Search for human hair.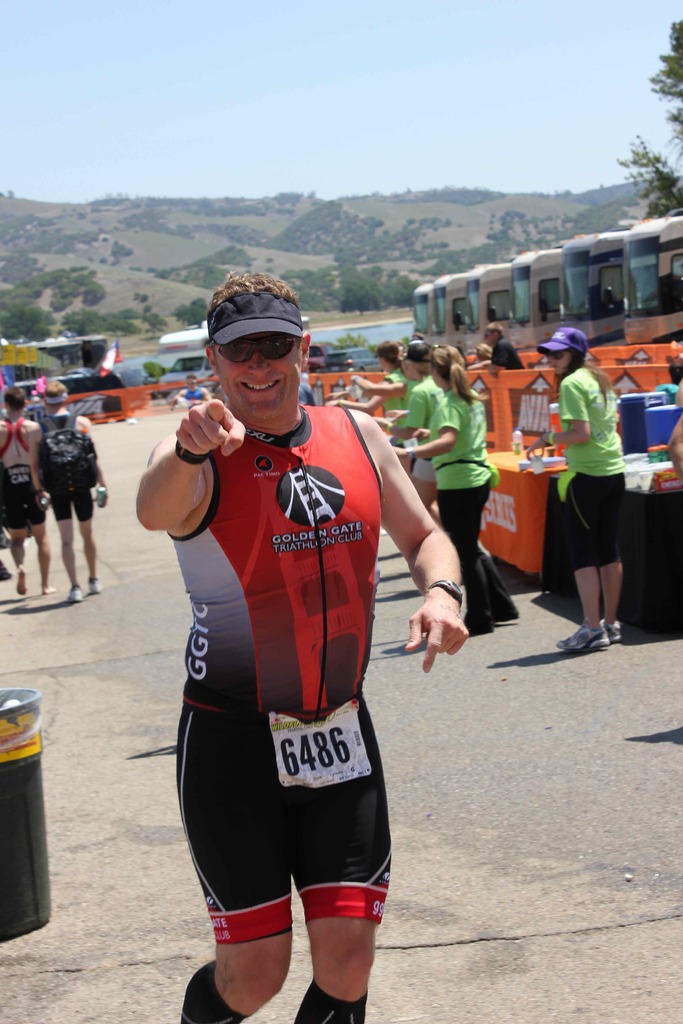
Found at rect(559, 346, 597, 379).
